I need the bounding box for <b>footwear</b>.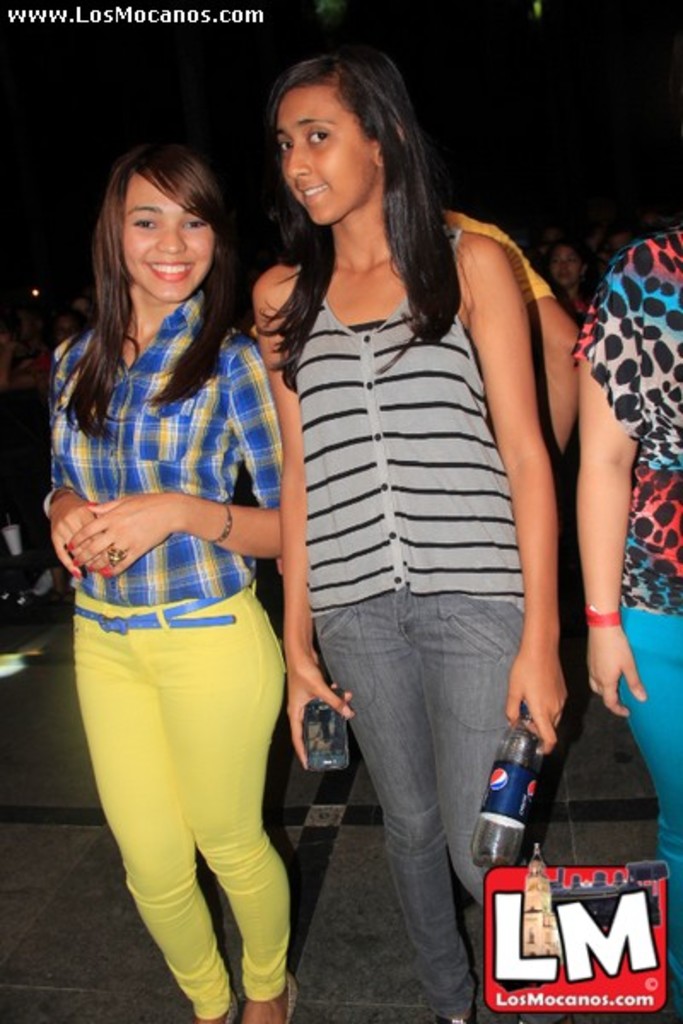
Here it is: [283, 973, 307, 1022].
